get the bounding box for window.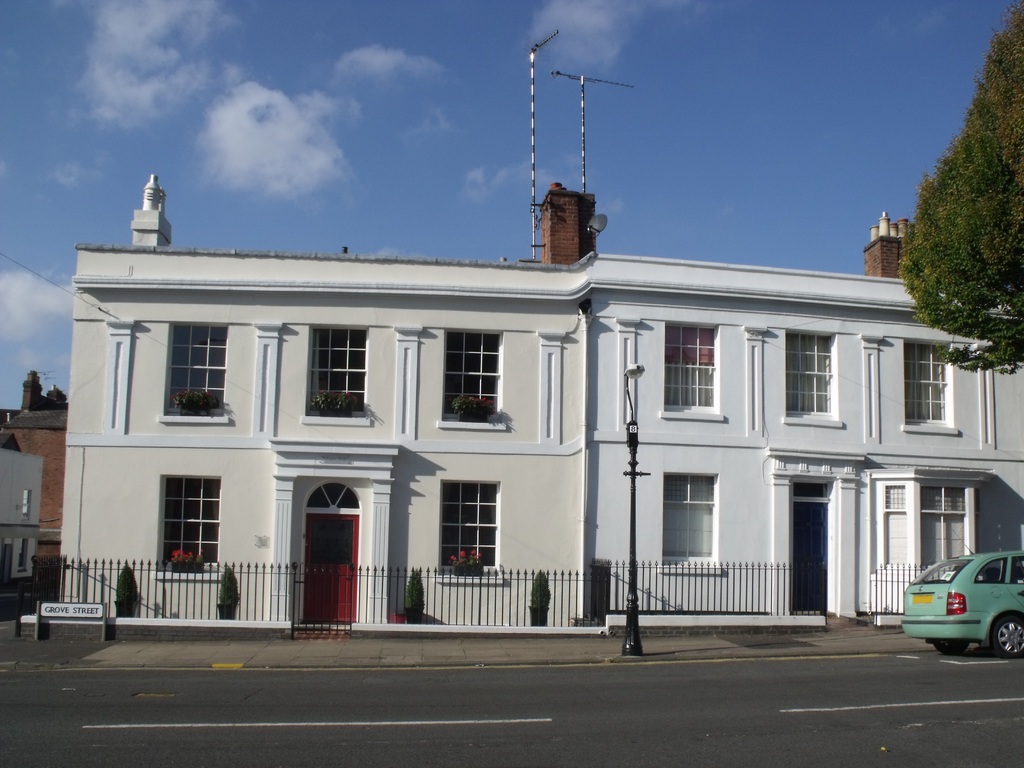
detection(445, 332, 498, 420).
